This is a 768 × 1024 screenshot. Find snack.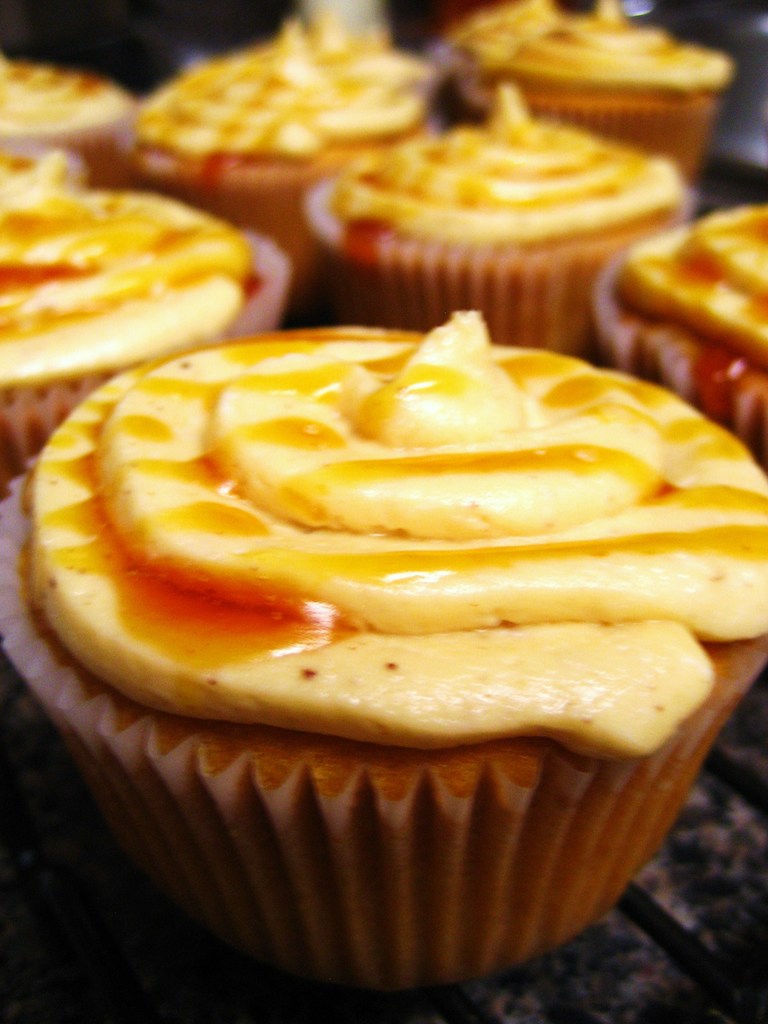
Bounding box: <bbox>0, 43, 153, 145</bbox>.
